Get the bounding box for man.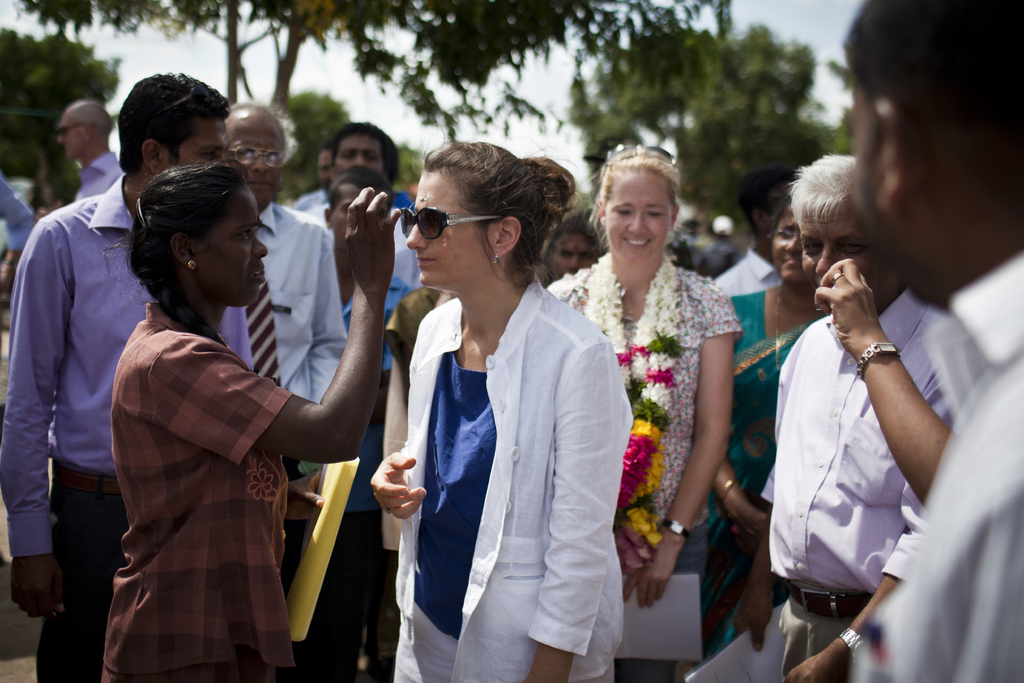
[x1=0, y1=73, x2=255, y2=682].
